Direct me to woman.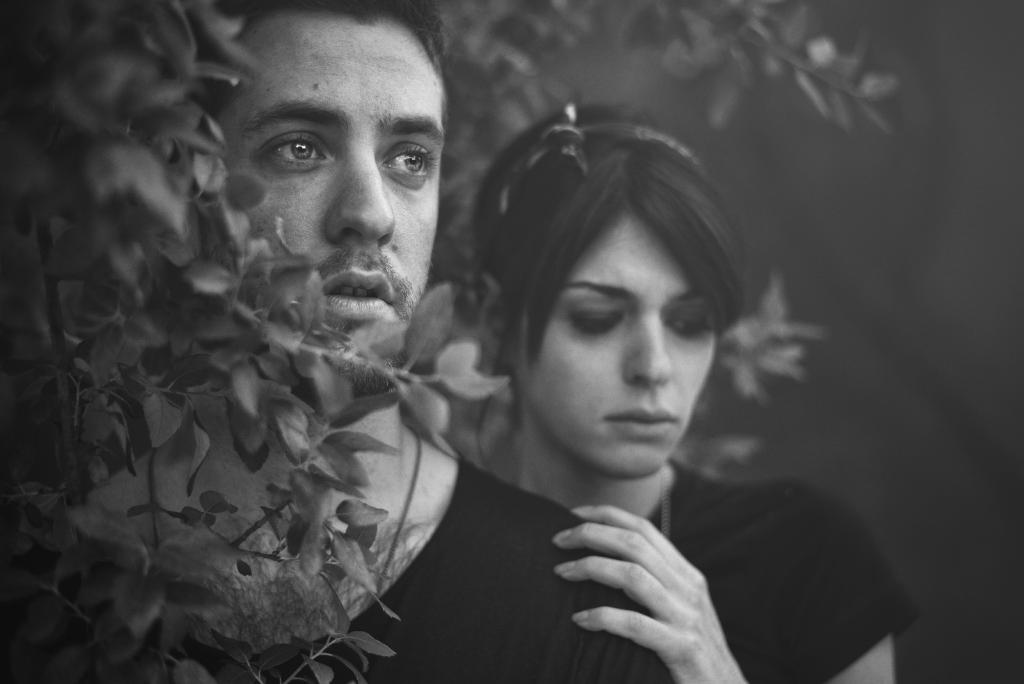
Direction: (467, 94, 915, 683).
